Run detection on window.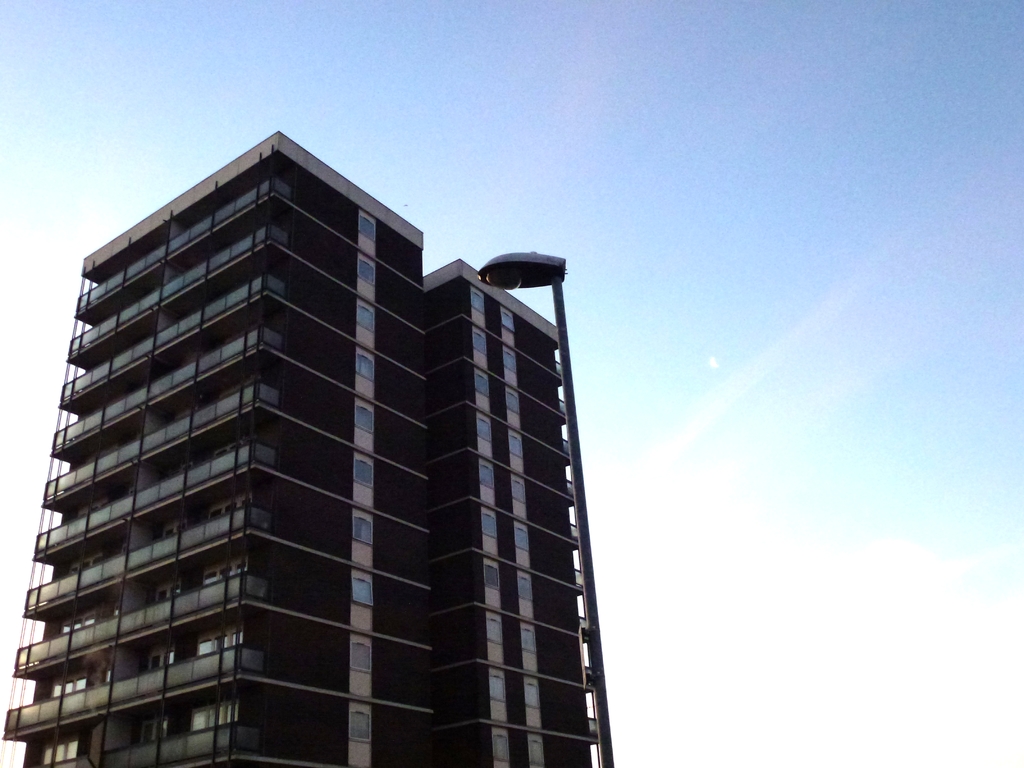
Result: [349,710,374,745].
